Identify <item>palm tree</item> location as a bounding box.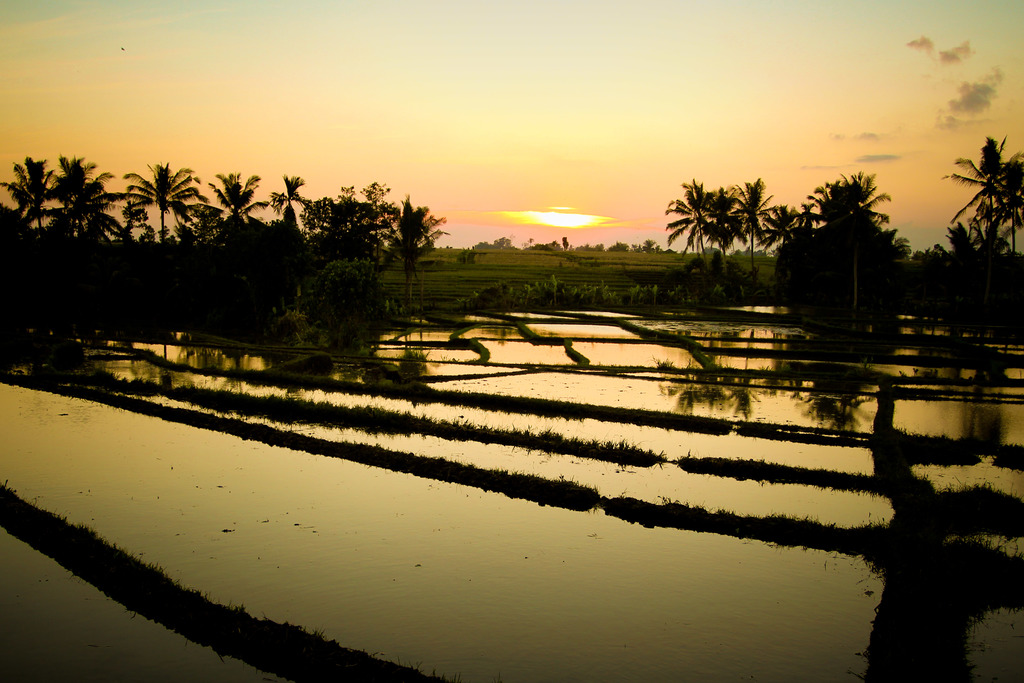
detection(786, 213, 822, 236).
